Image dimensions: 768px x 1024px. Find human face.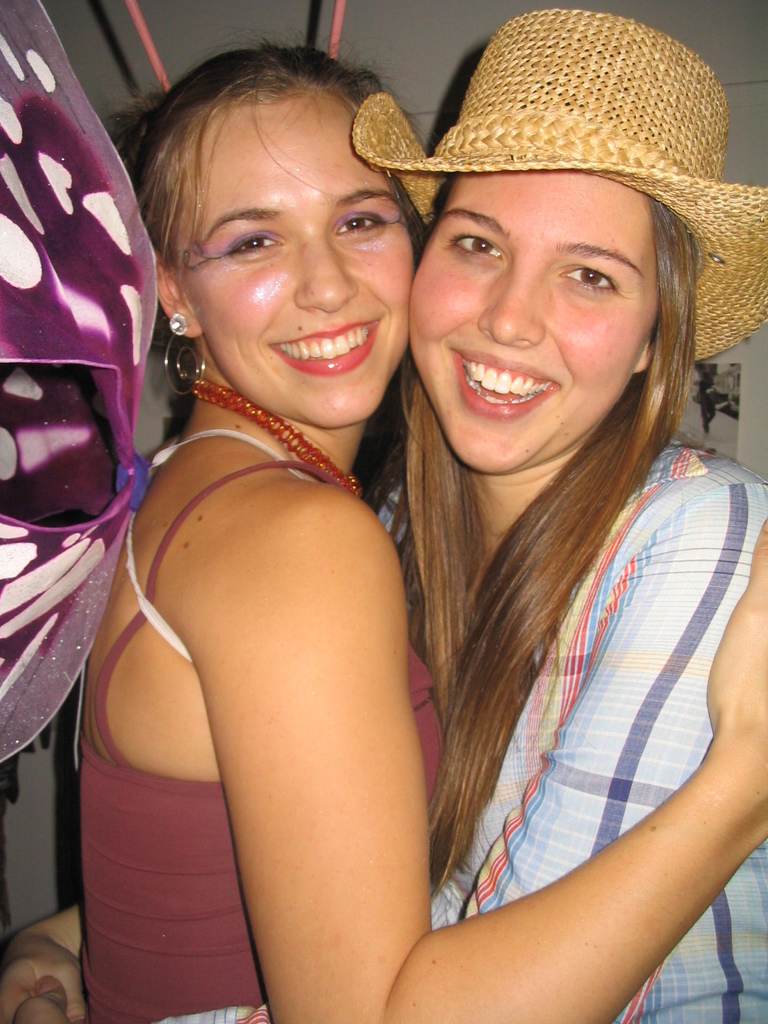
box=[179, 99, 410, 435].
